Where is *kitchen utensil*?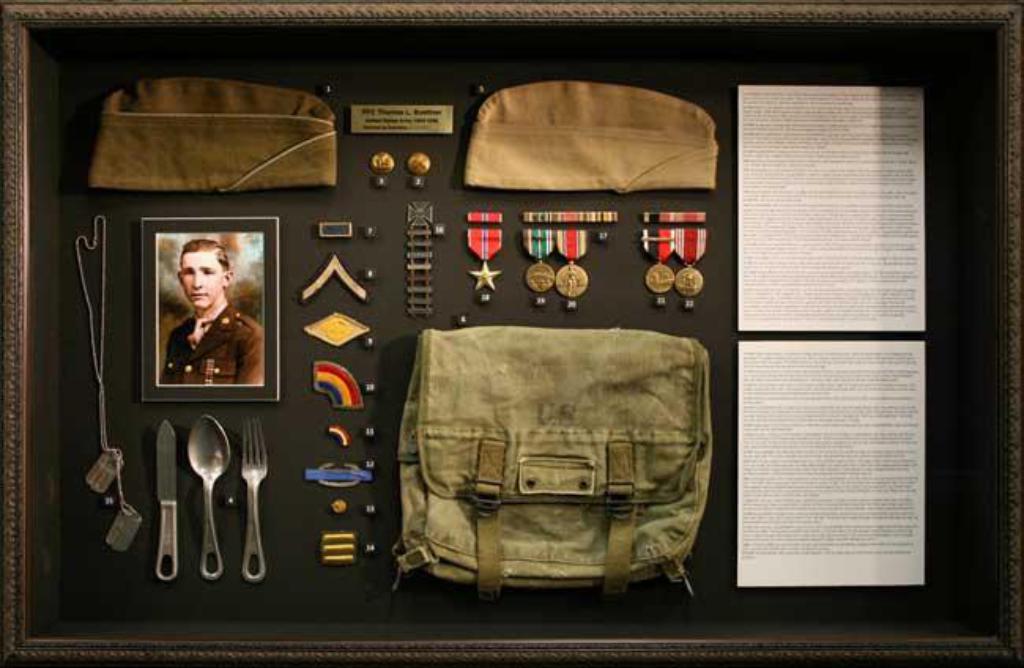
[186,414,232,580].
